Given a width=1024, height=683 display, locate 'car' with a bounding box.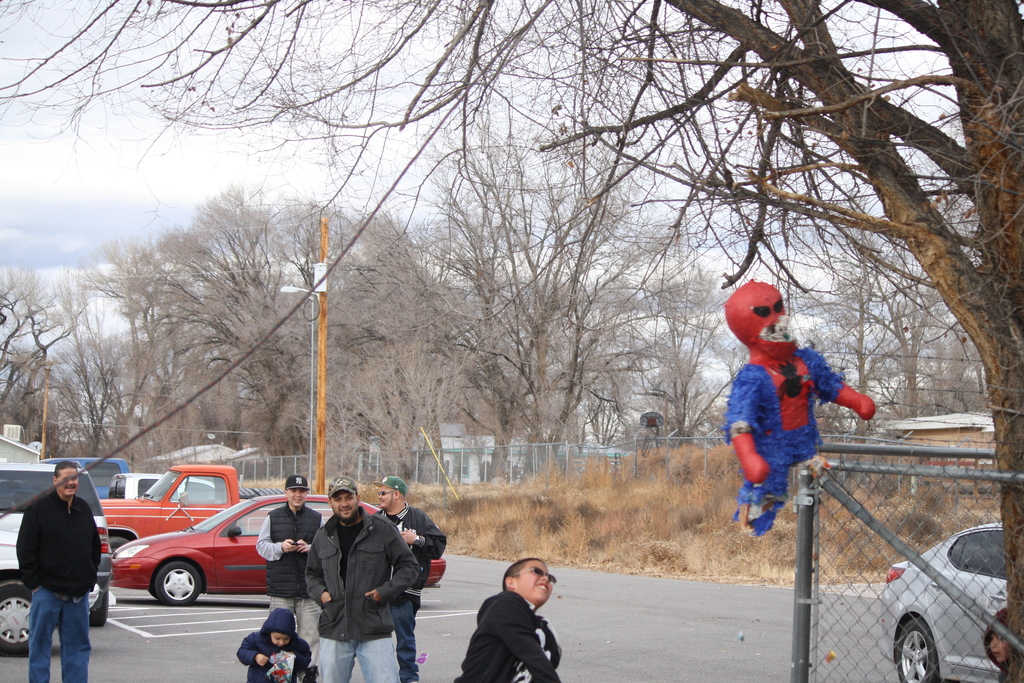
Located: [left=111, top=478, right=216, bottom=499].
